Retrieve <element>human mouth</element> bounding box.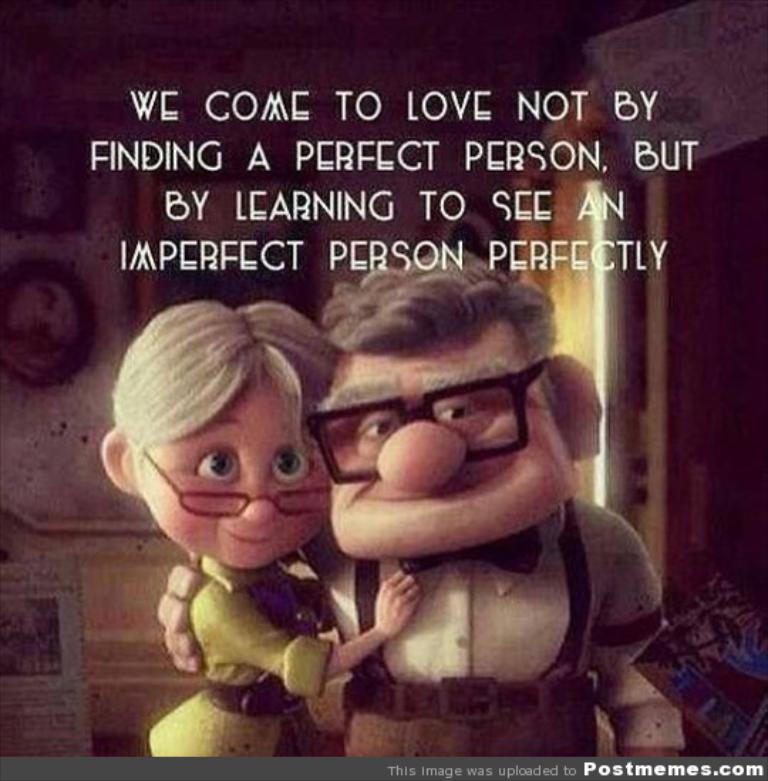
Bounding box: 218/522/279/545.
